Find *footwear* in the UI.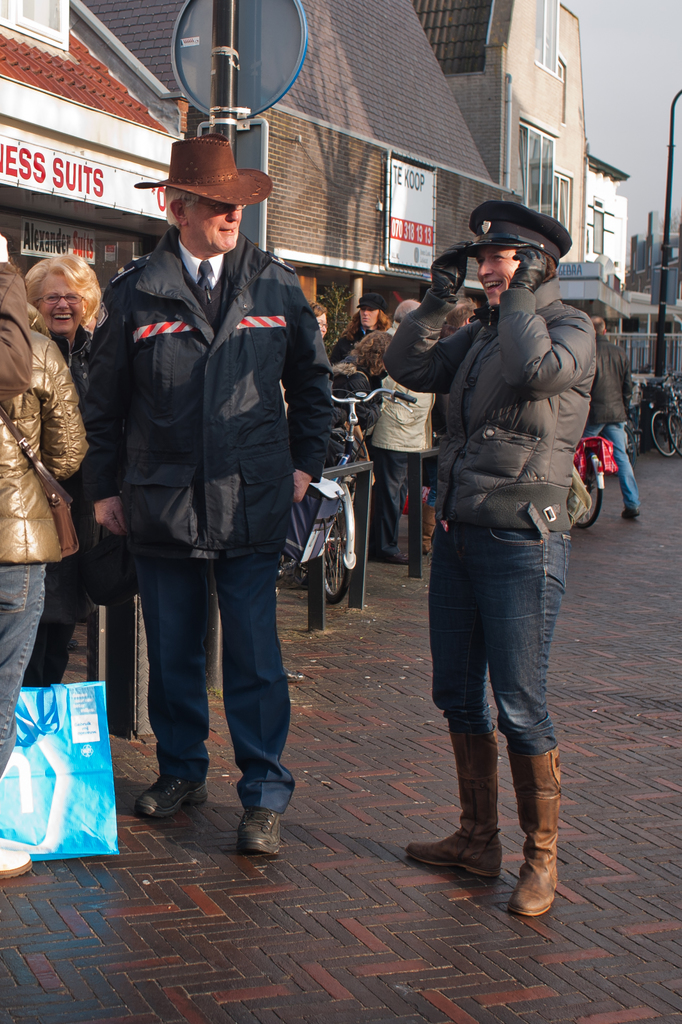
UI element at bbox(238, 809, 284, 865).
